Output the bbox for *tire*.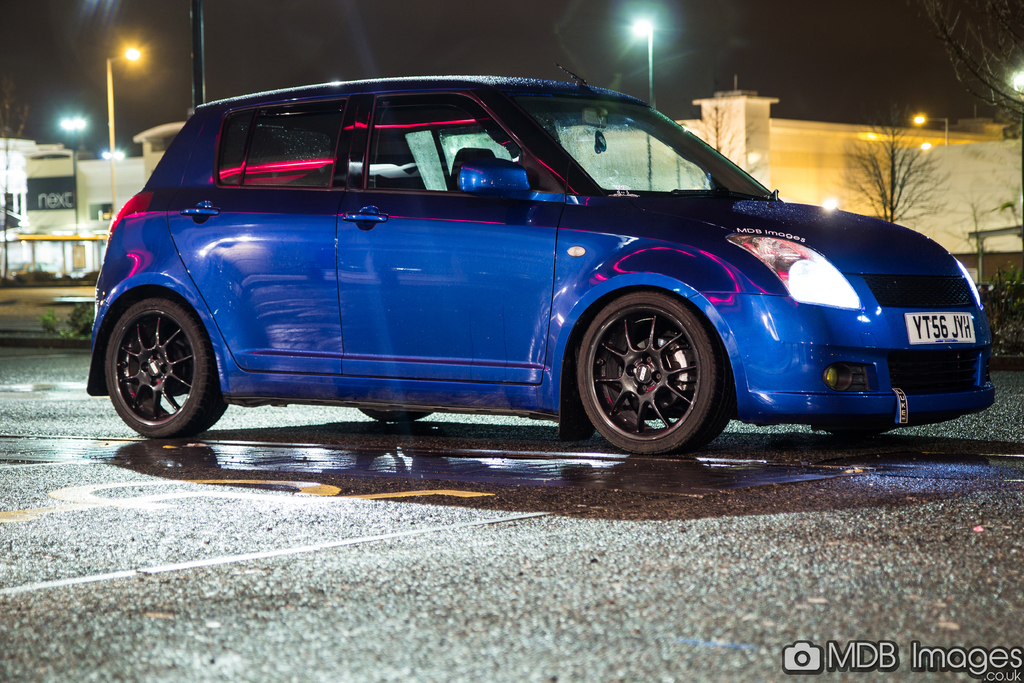
{"x1": 581, "y1": 278, "x2": 727, "y2": 455}.
